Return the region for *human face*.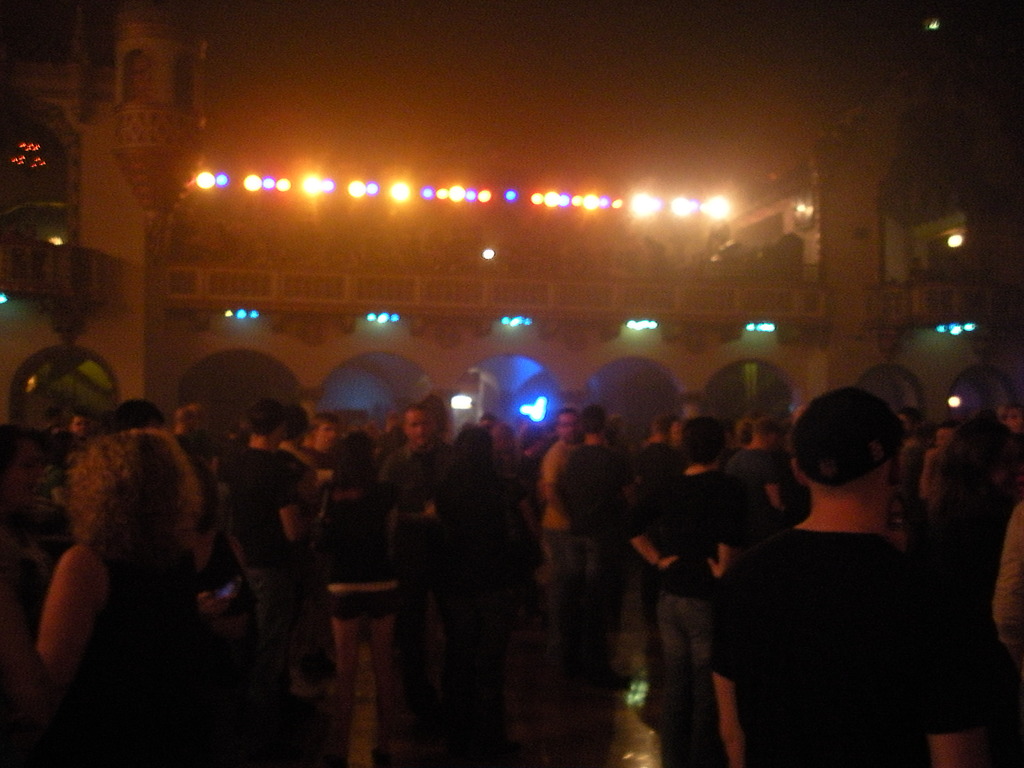
bbox=[558, 414, 580, 443].
